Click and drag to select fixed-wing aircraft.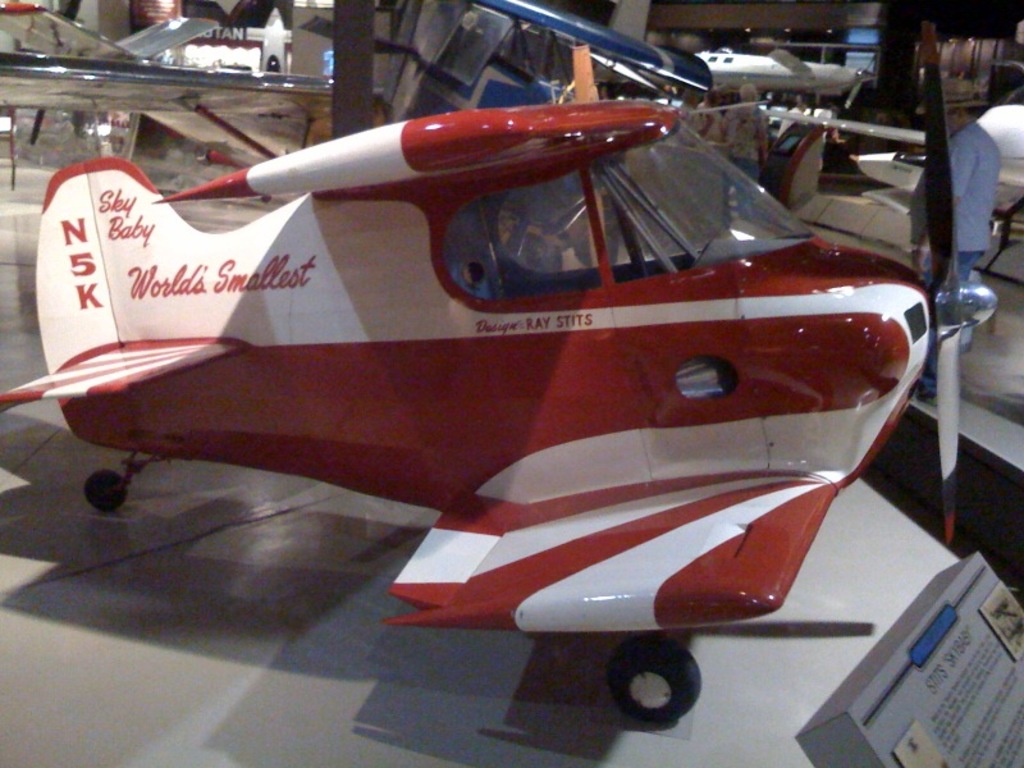
Selection: [left=0, top=46, right=712, bottom=287].
